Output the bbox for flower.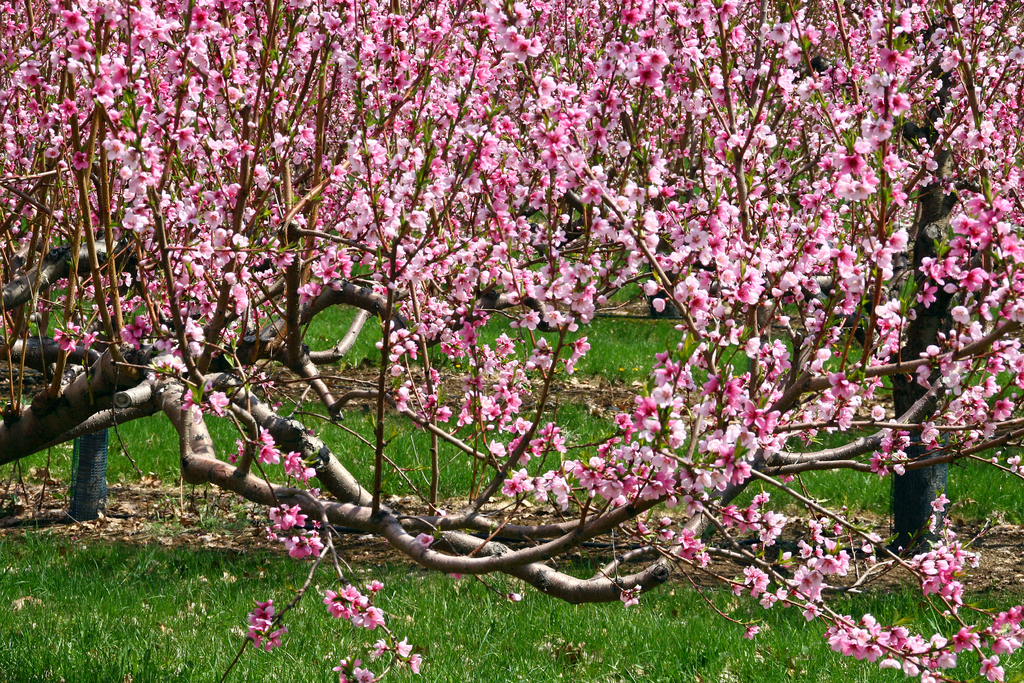
detection(406, 654, 423, 677).
